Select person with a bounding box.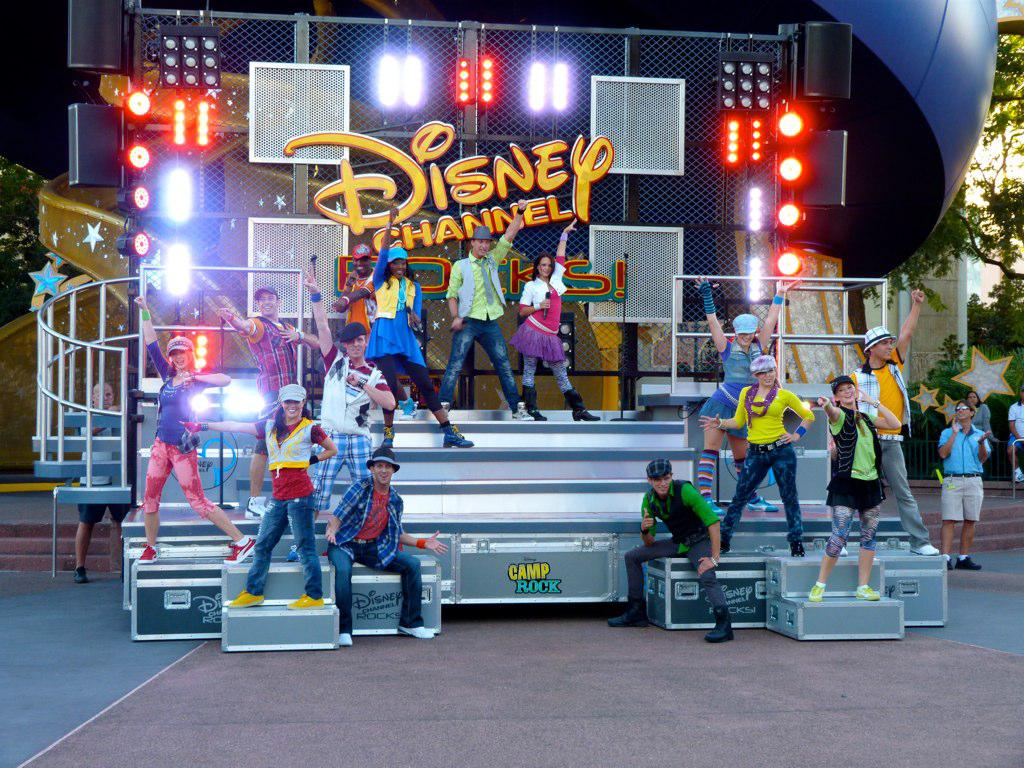
bbox=[175, 381, 336, 610].
